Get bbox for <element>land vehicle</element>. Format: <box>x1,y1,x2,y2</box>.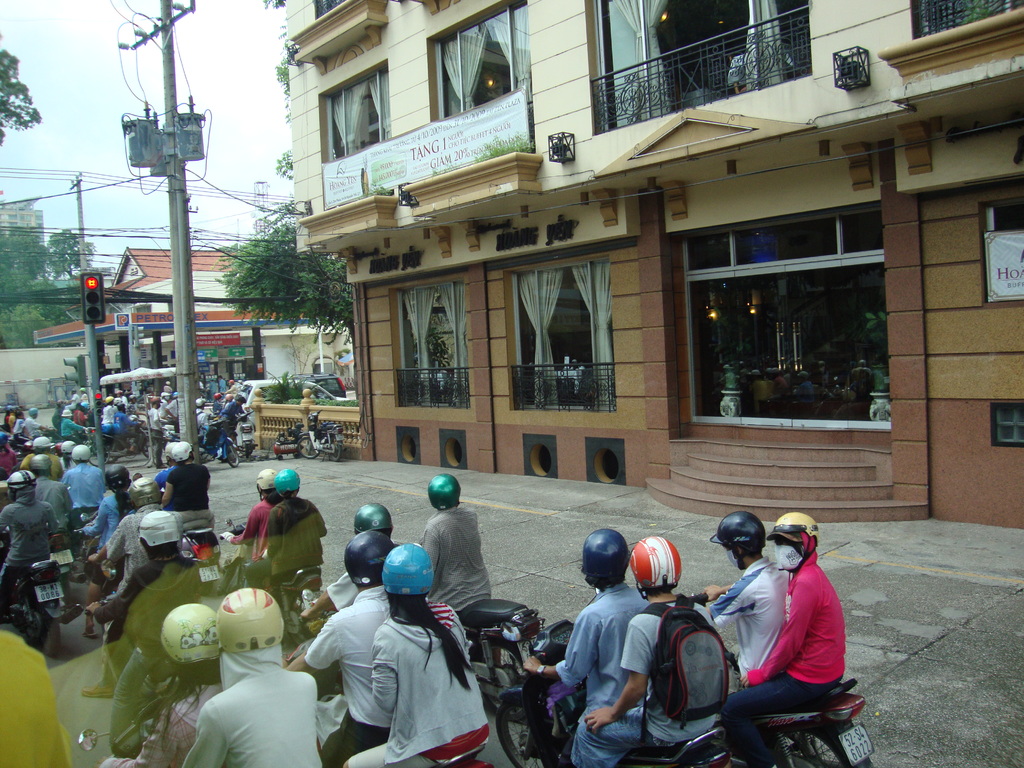
<box>283,371,348,397</box>.
